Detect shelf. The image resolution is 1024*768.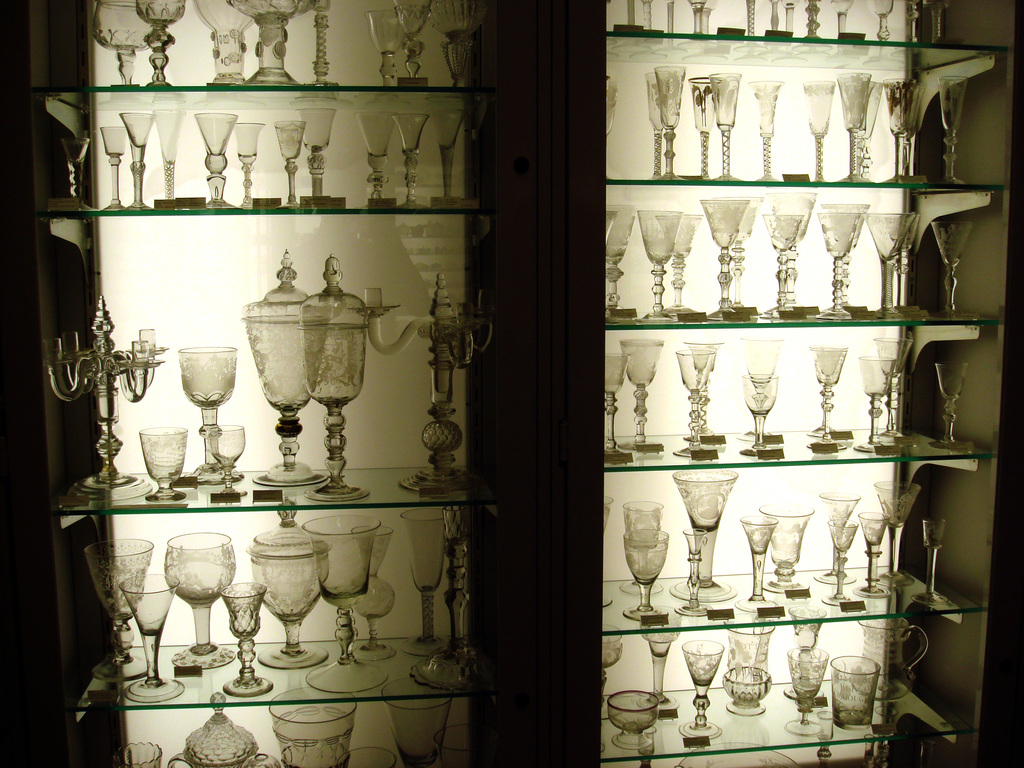
[73, 209, 468, 510].
